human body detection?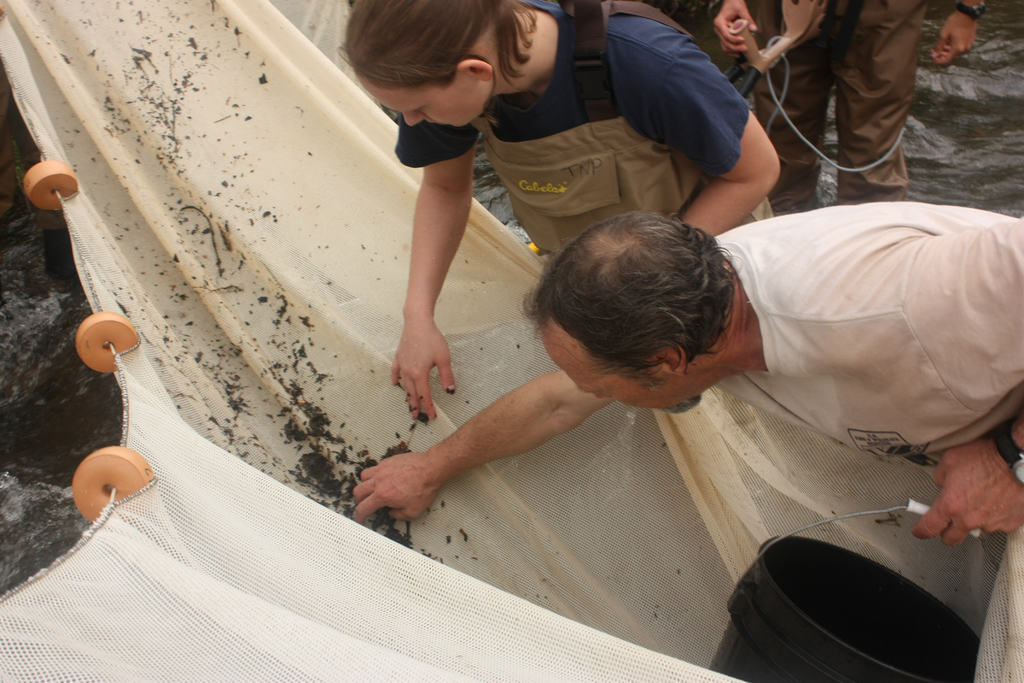
719, 0, 995, 213
